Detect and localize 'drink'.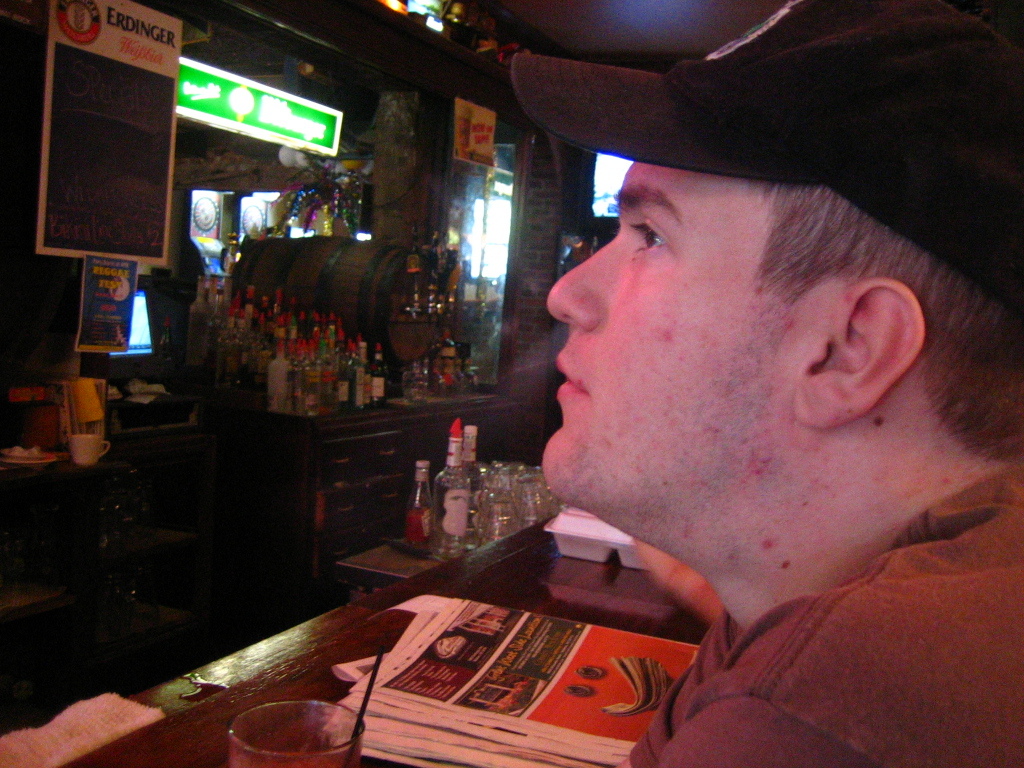
Localized at <region>349, 343, 355, 404</region>.
